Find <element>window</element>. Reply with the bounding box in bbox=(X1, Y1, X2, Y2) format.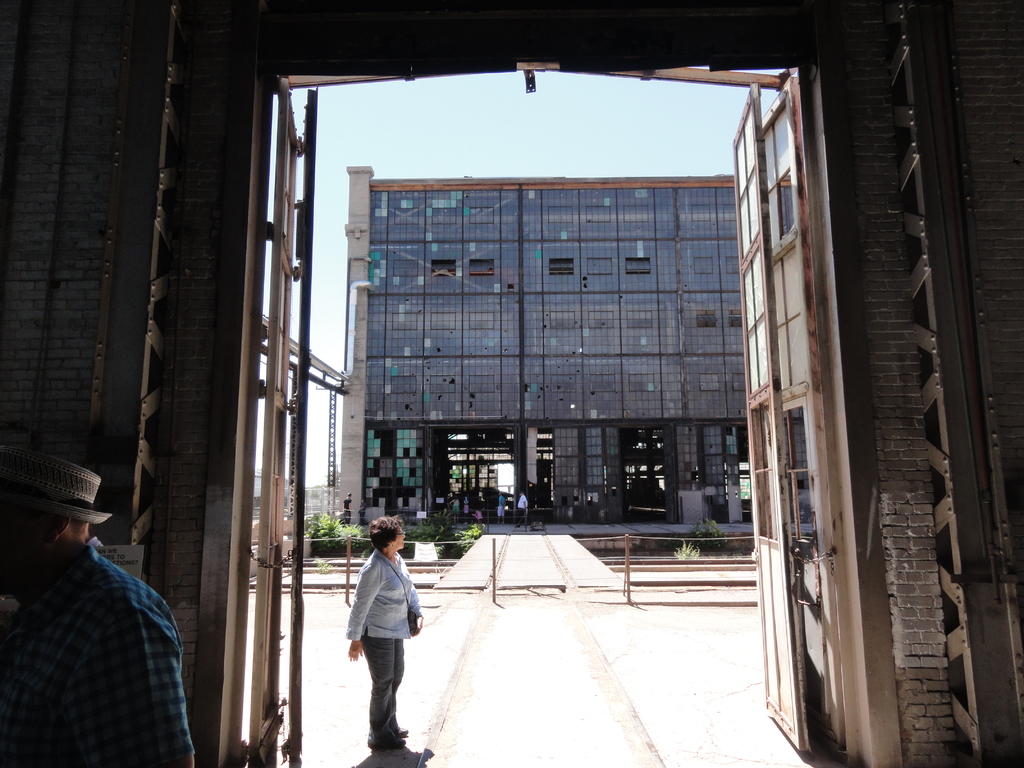
bbox=(690, 205, 710, 222).
